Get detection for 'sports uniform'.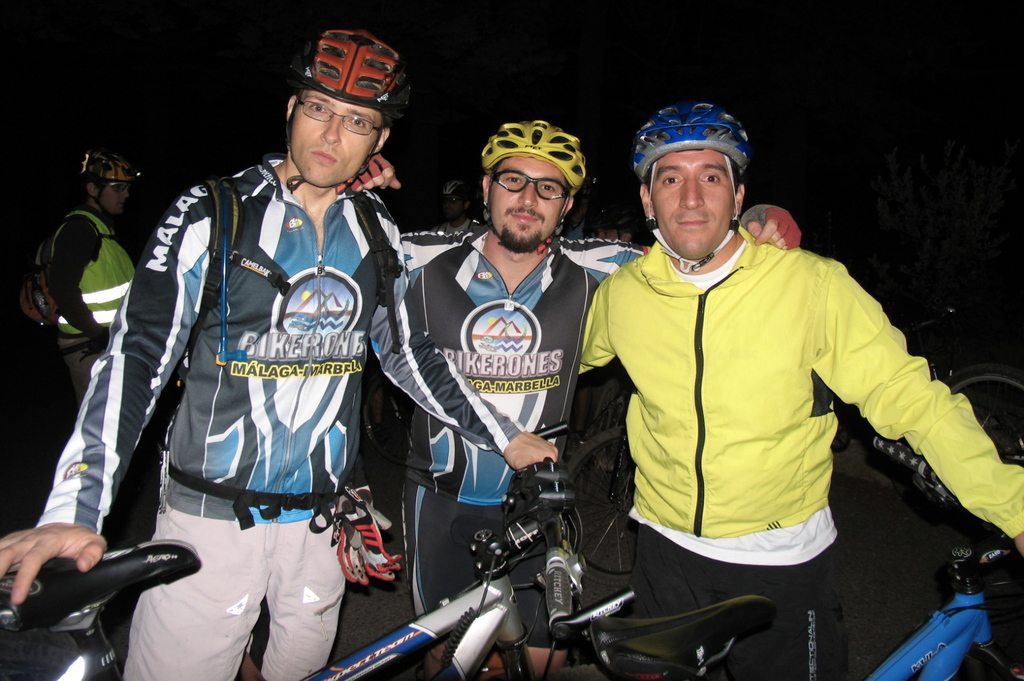
Detection: left=580, top=221, right=1023, bottom=680.
